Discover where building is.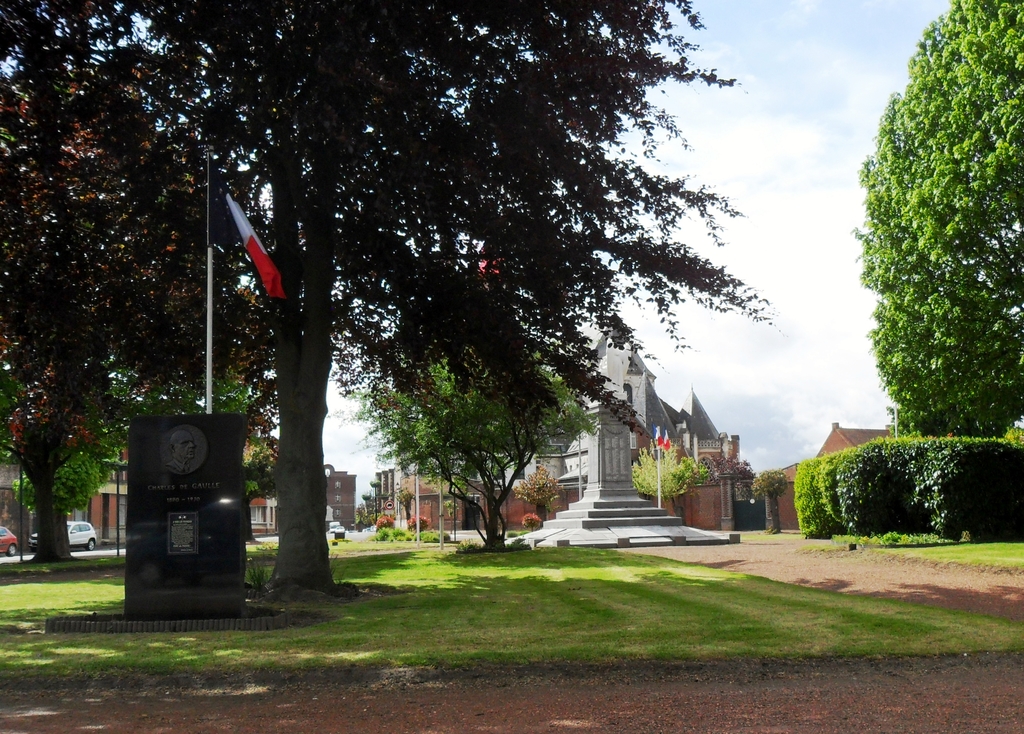
Discovered at crop(402, 312, 737, 528).
